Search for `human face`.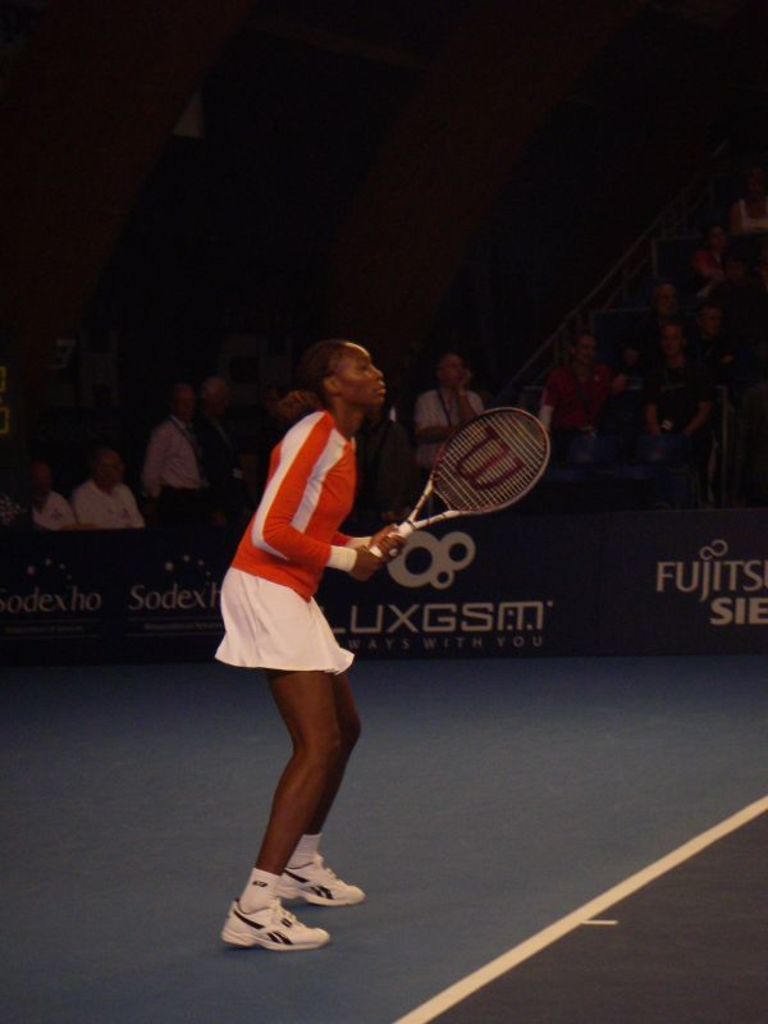
Found at locate(326, 342, 389, 408).
